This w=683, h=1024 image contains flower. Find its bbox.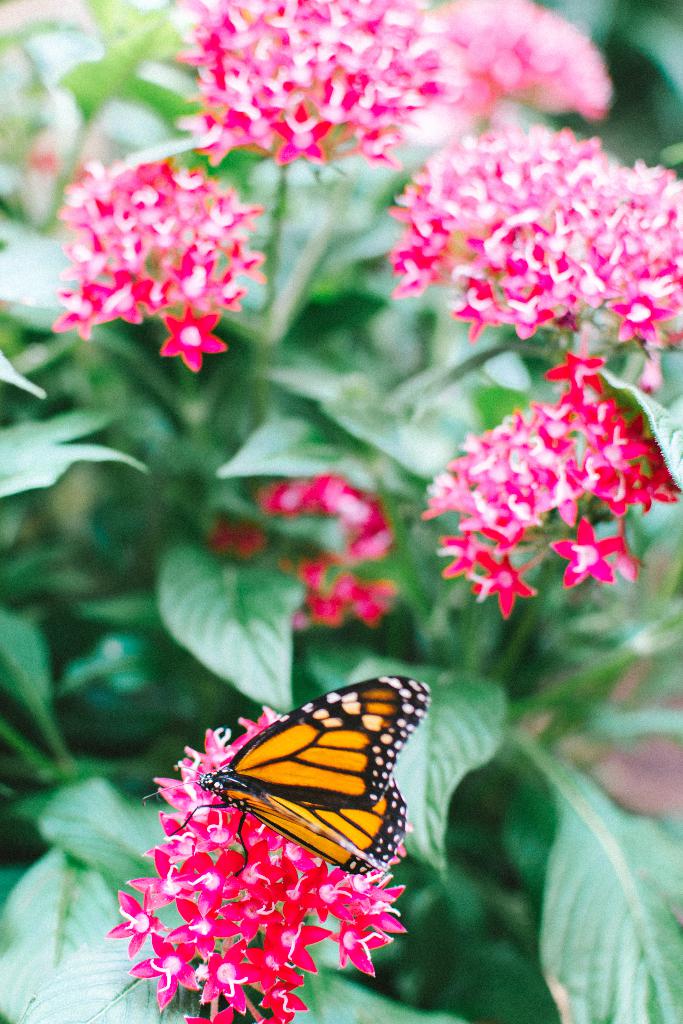
bbox=(432, 0, 621, 113).
